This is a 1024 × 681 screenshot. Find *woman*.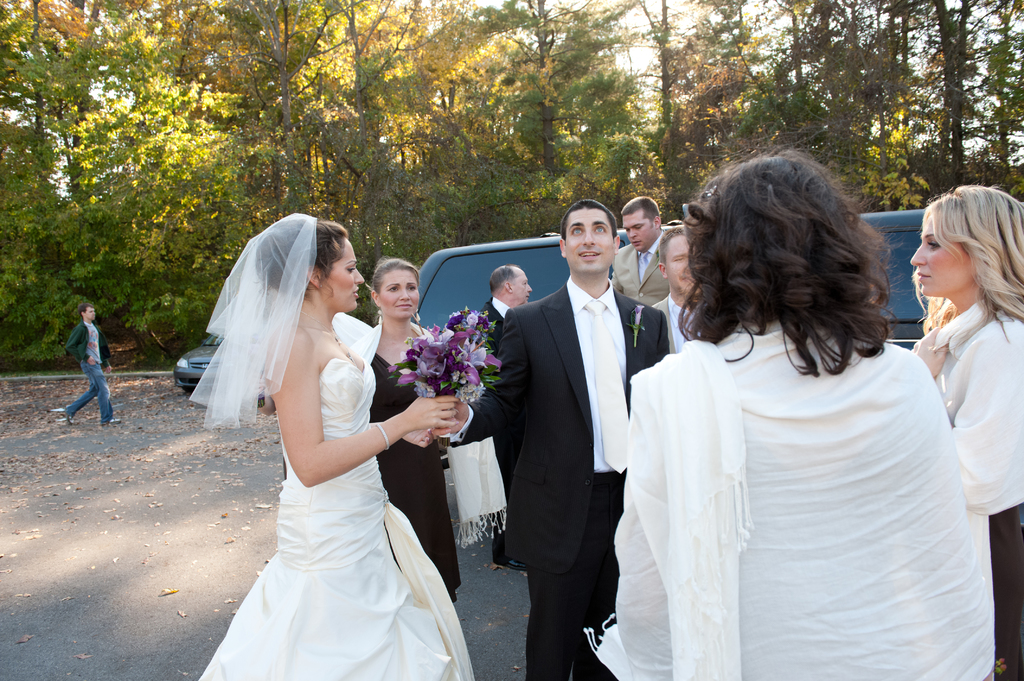
Bounding box: 195,210,465,680.
